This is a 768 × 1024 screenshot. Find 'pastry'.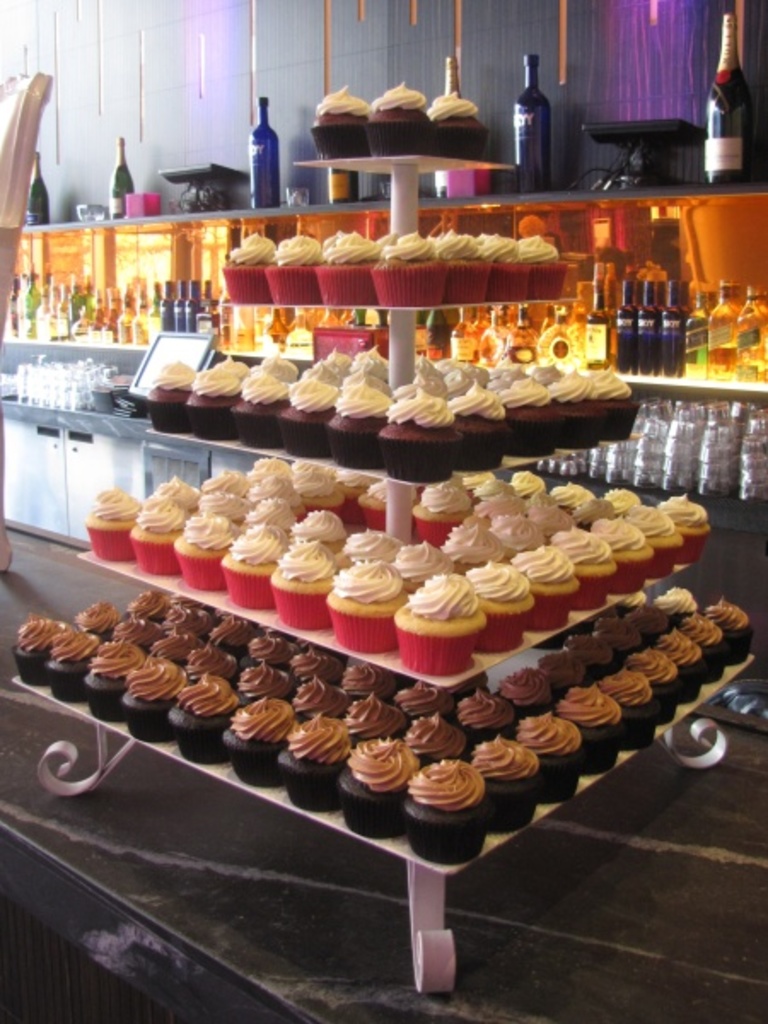
Bounding box: left=502, top=667, right=556, bottom=715.
